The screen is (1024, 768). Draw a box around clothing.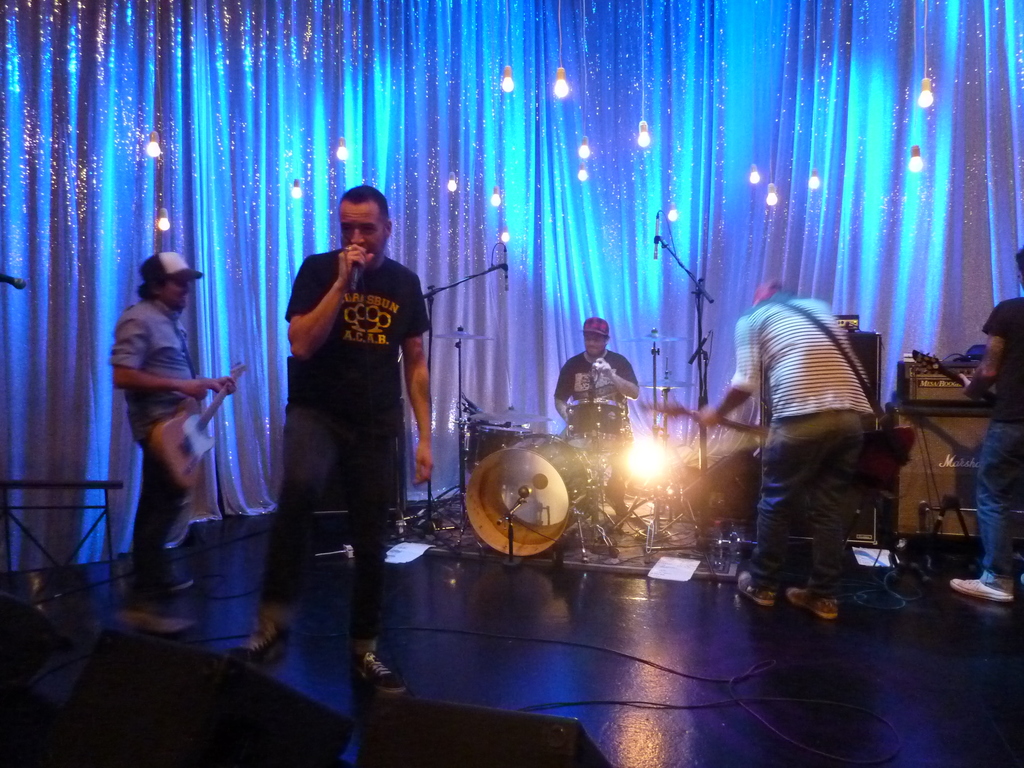
[264,245,429,646].
